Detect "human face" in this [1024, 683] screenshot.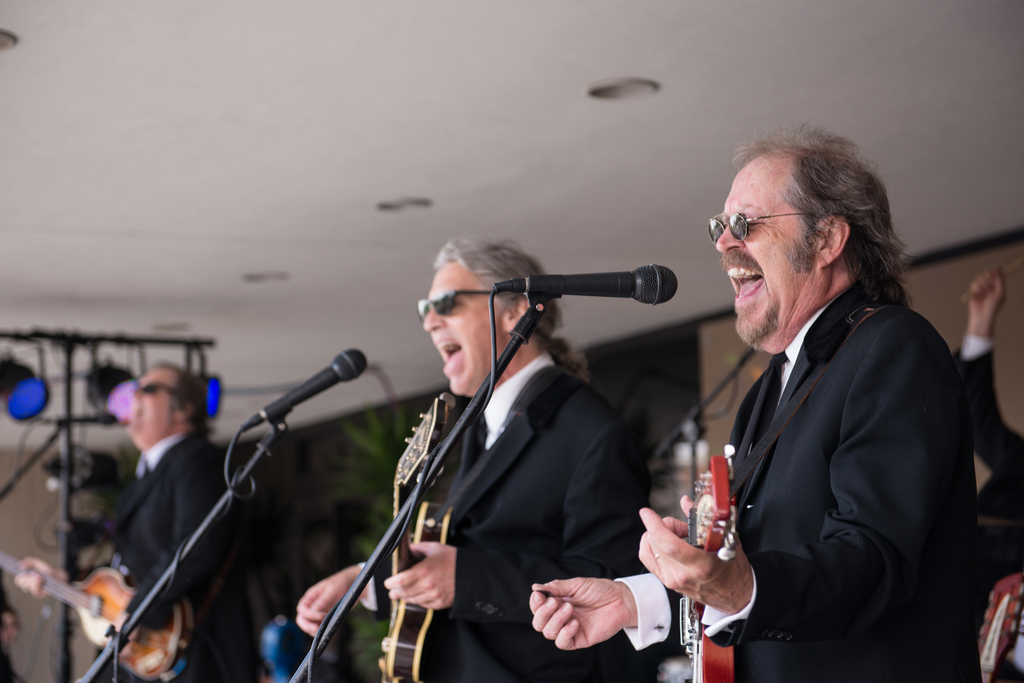
Detection: 426 264 504 394.
